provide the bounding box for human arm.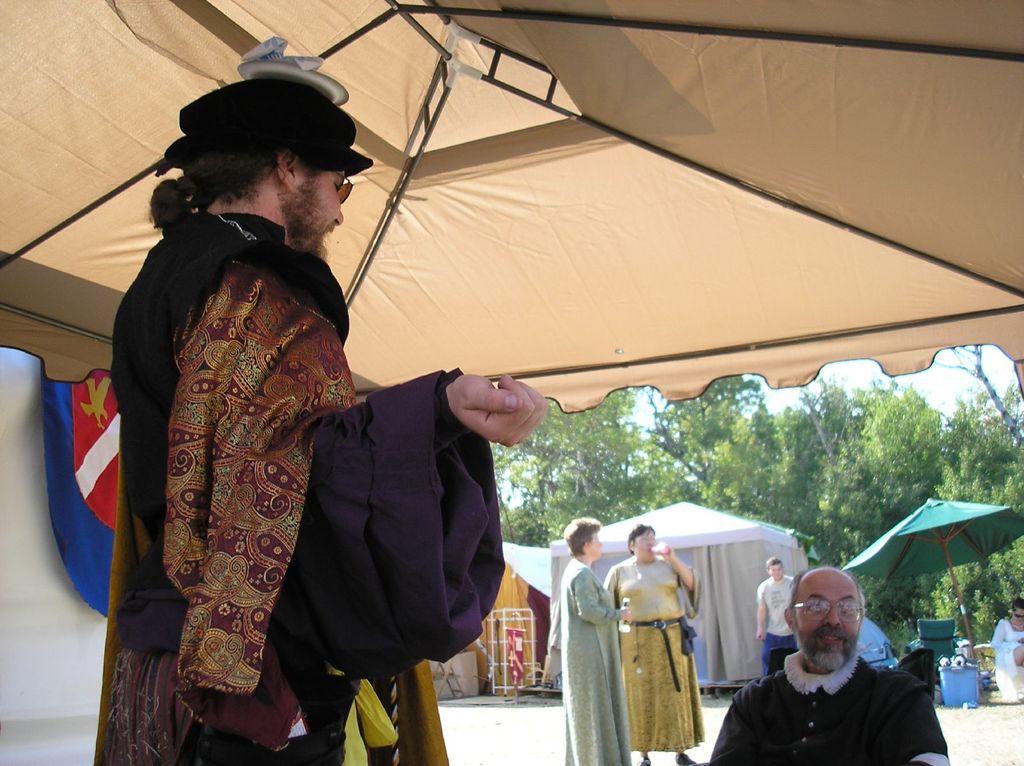
box(753, 583, 769, 646).
